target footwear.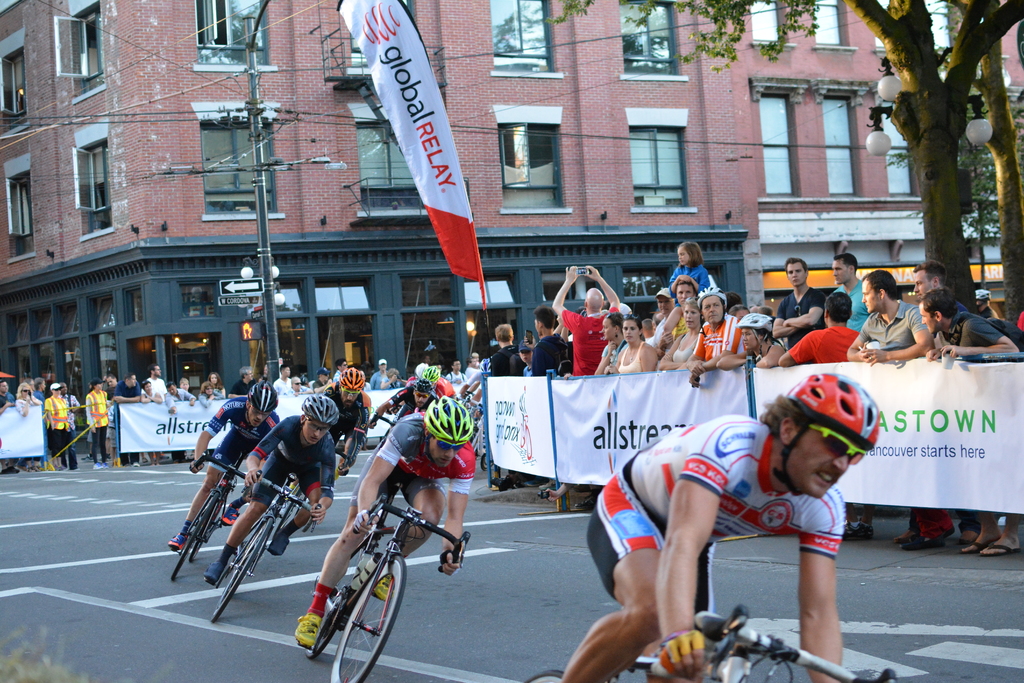
Target region: Rect(159, 453, 169, 460).
